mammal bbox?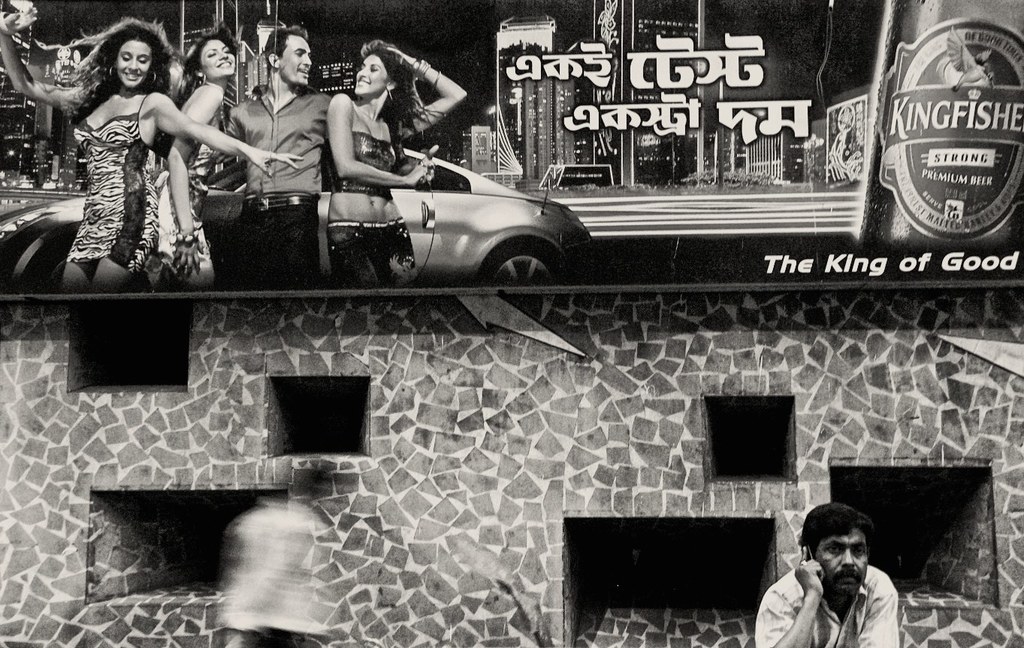
region(0, 4, 304, 297)
